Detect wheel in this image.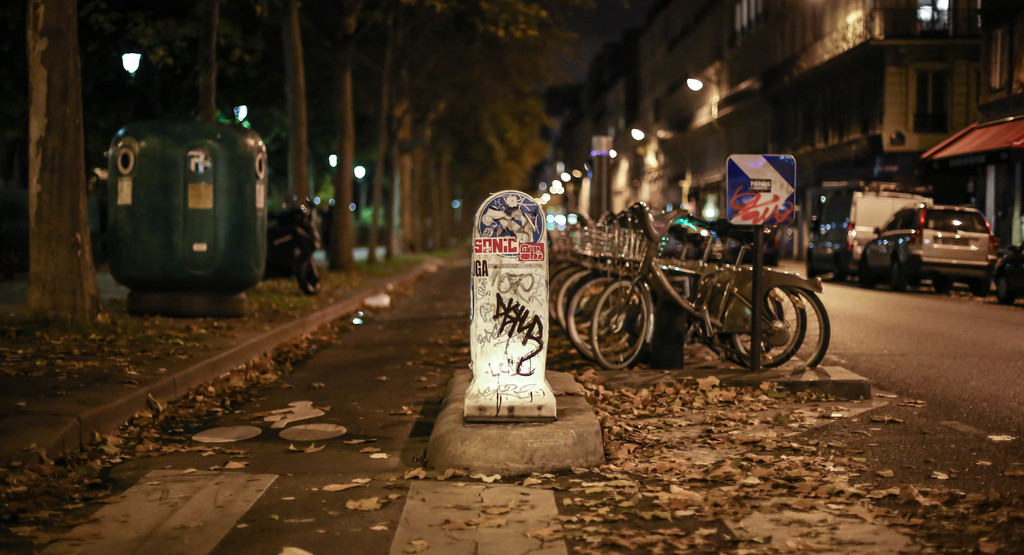
Detection: detection(547, 261, 588, 327).
